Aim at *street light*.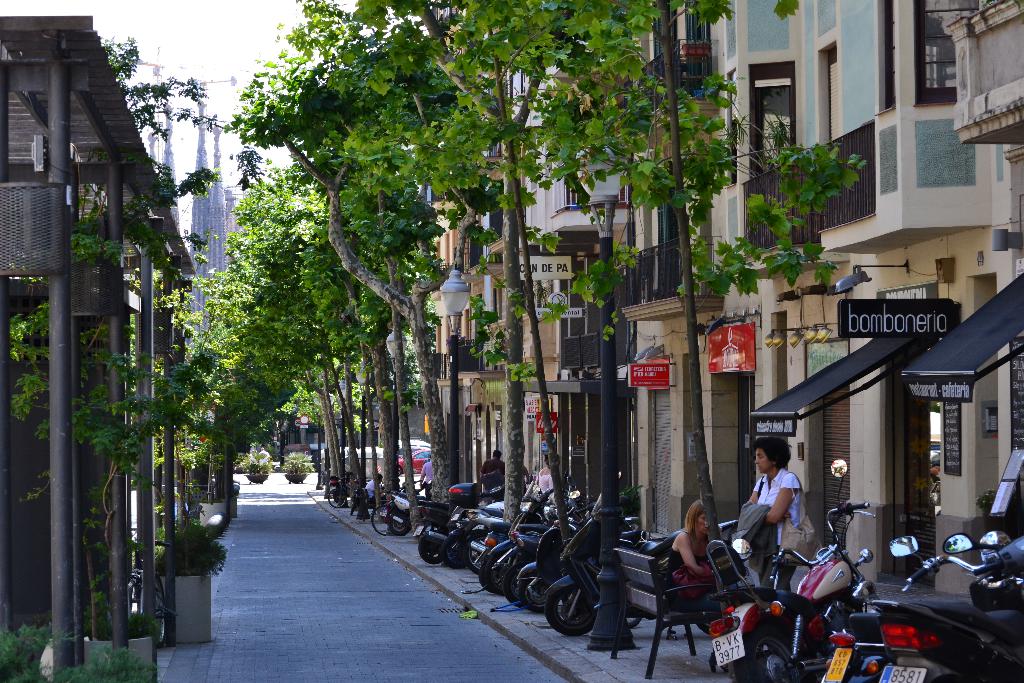
Aimed at box(436, 263, 468, 502).
